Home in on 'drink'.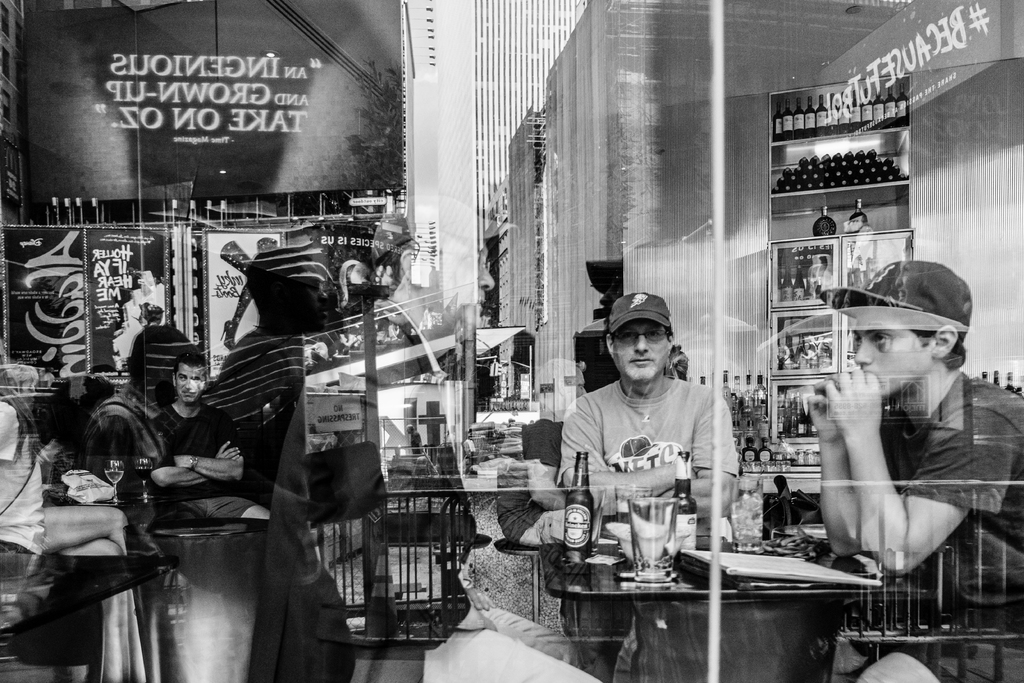
Homed in at pyautogui.locateOnScreen(1005, 372, 1016, 390).
